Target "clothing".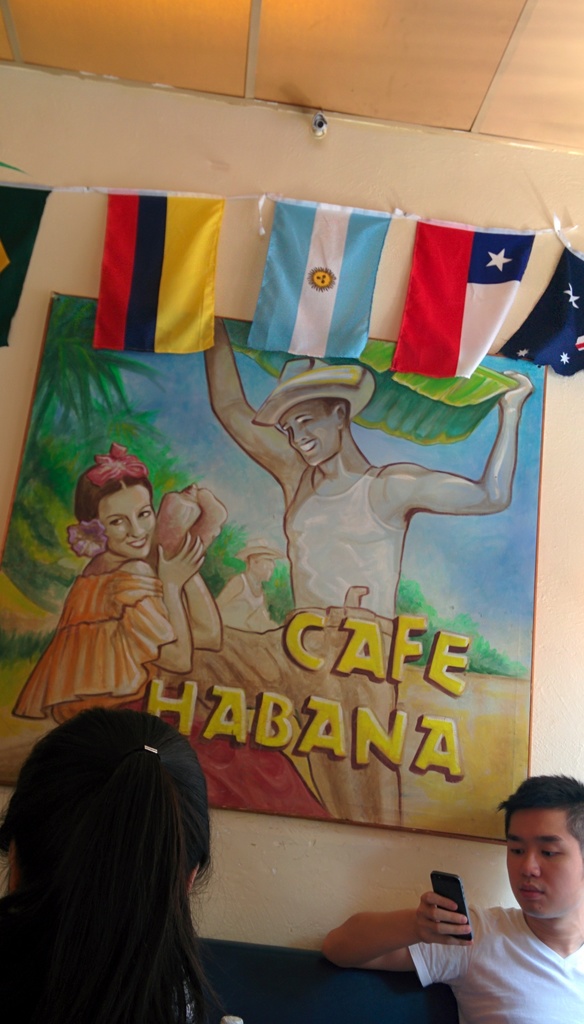
Target region: [27, 509, 189, 722].
